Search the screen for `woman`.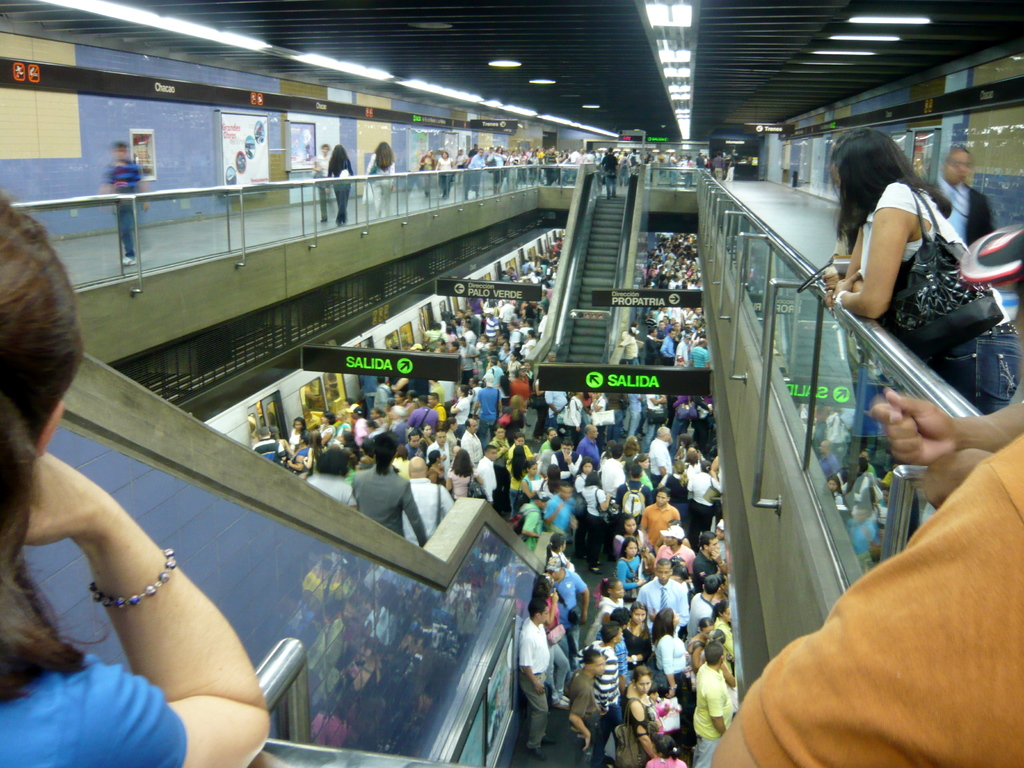
Found at bbox=(691, 602, 744, 689).
